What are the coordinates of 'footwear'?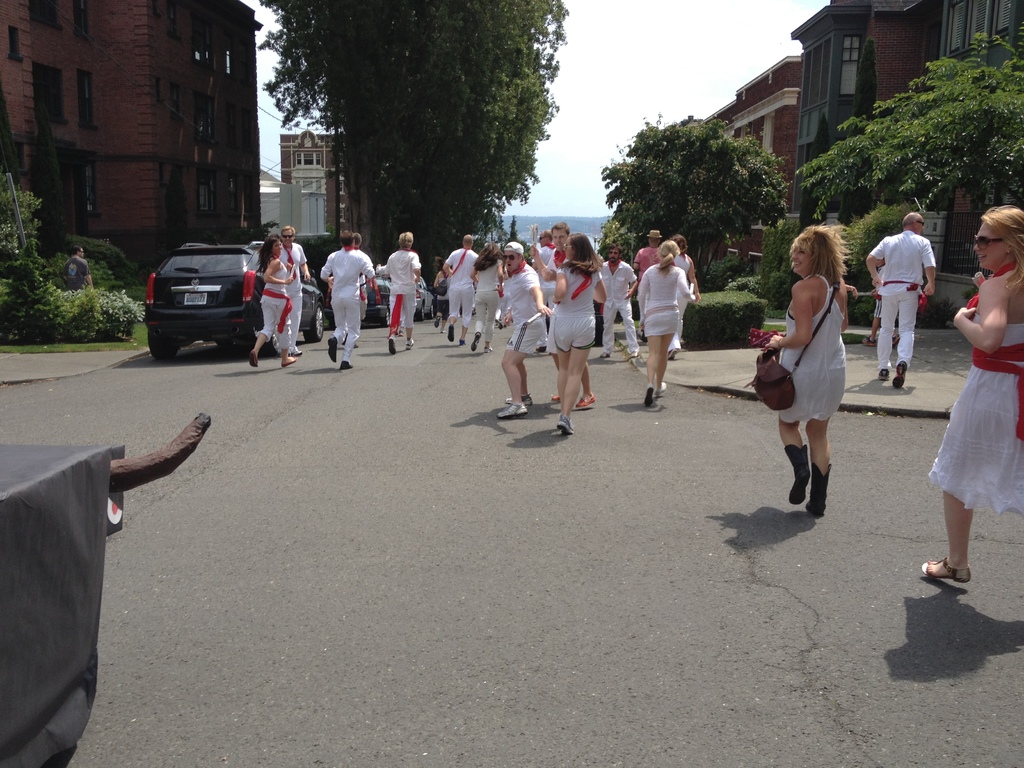
box(291, 347, 307, 360).
